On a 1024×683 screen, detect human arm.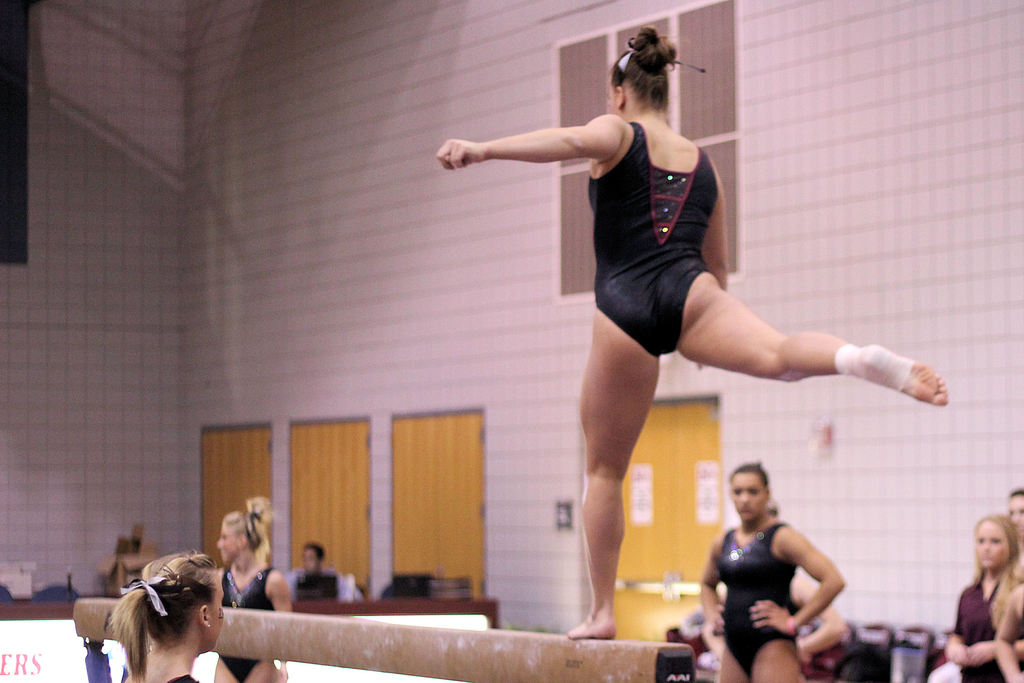
{"left": 747, "top": 514, "right": 845, "bottom": 637}.
